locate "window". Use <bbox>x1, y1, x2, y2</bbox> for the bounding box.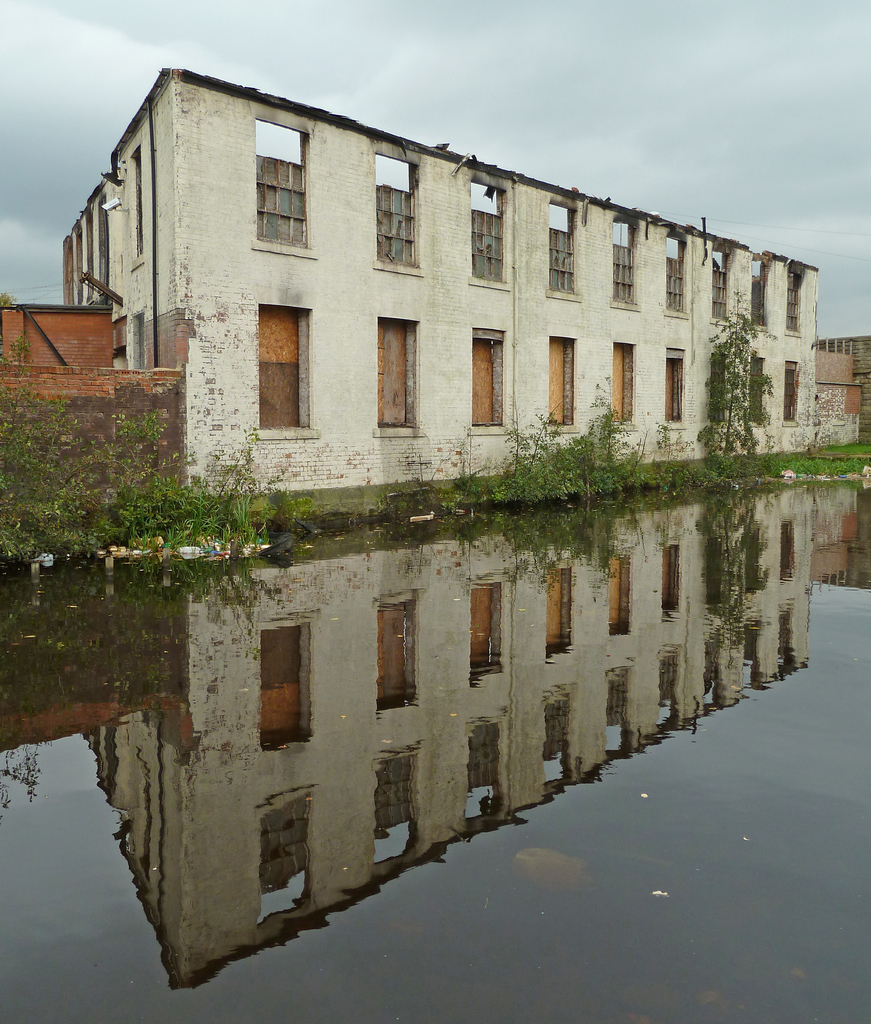
<bbox>710, 245, 726, 323</bbox>.
